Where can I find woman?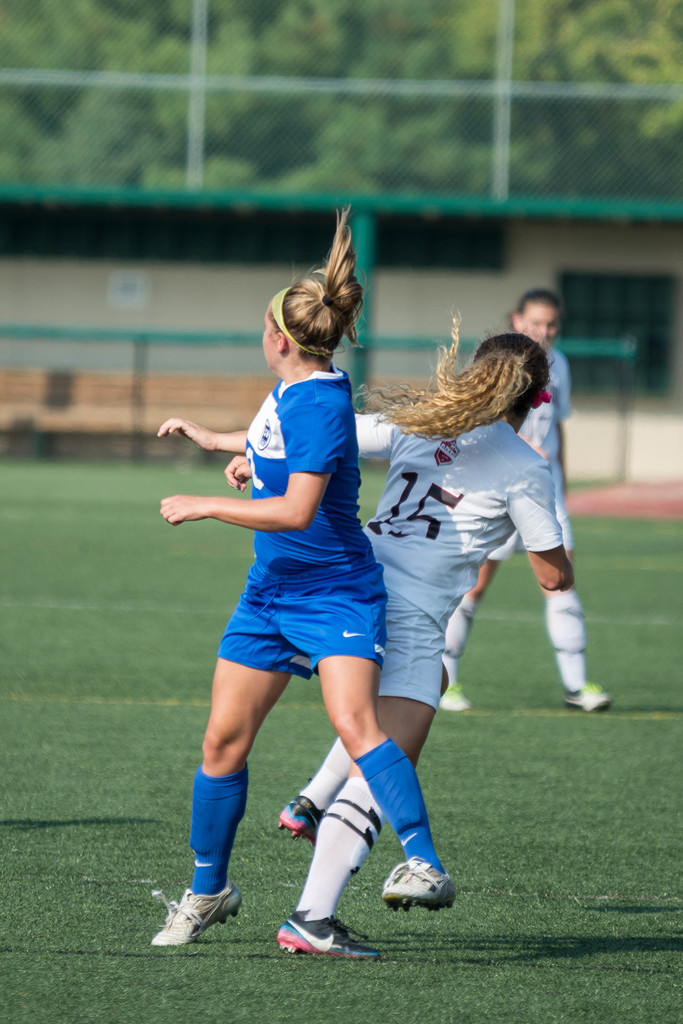
You can find it at x1=436, y1=294, x2=609, y2=711.
